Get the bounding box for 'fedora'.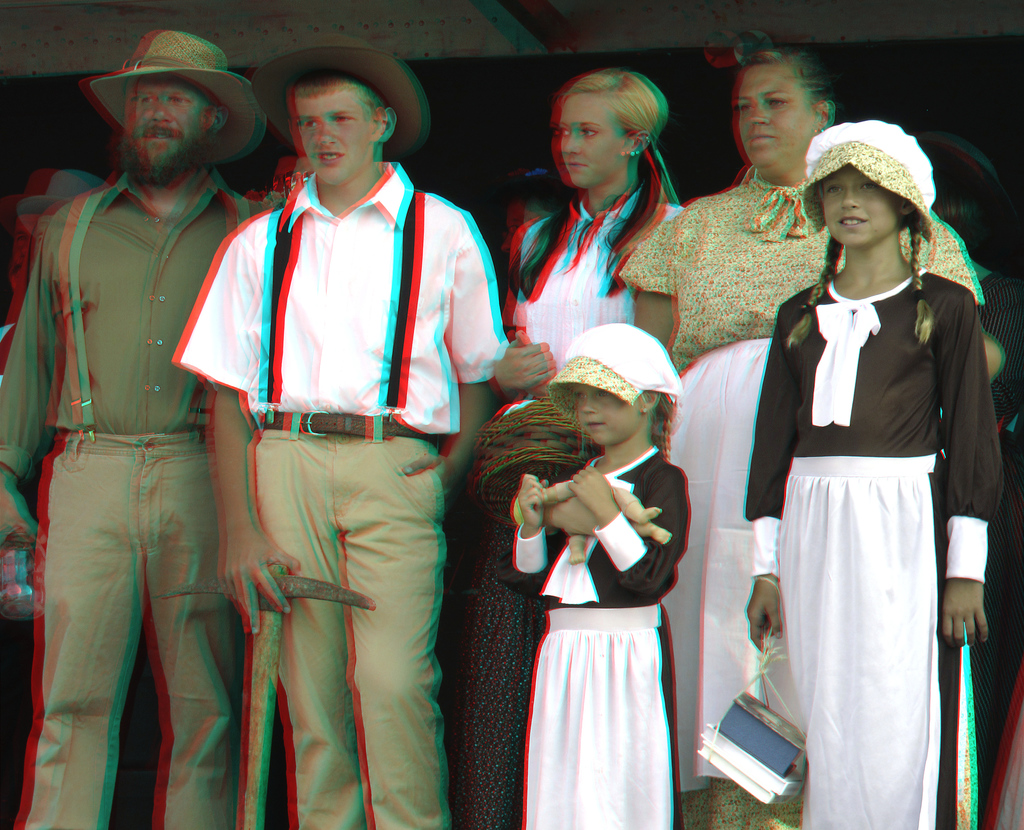
select_region(78, 27, 266, 174).
